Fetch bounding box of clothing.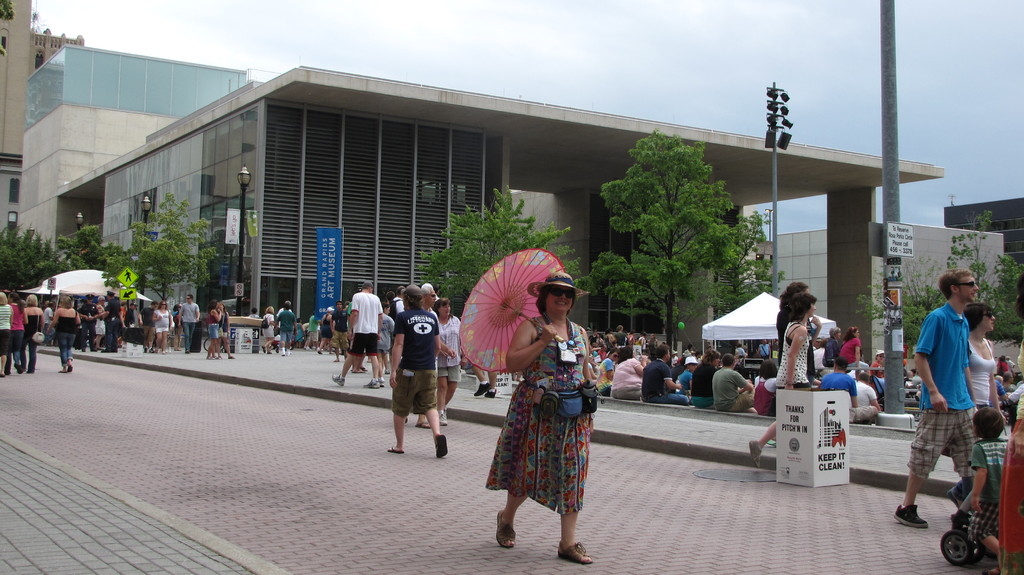
Bbox: bbox(780, 323, 806, 387).
